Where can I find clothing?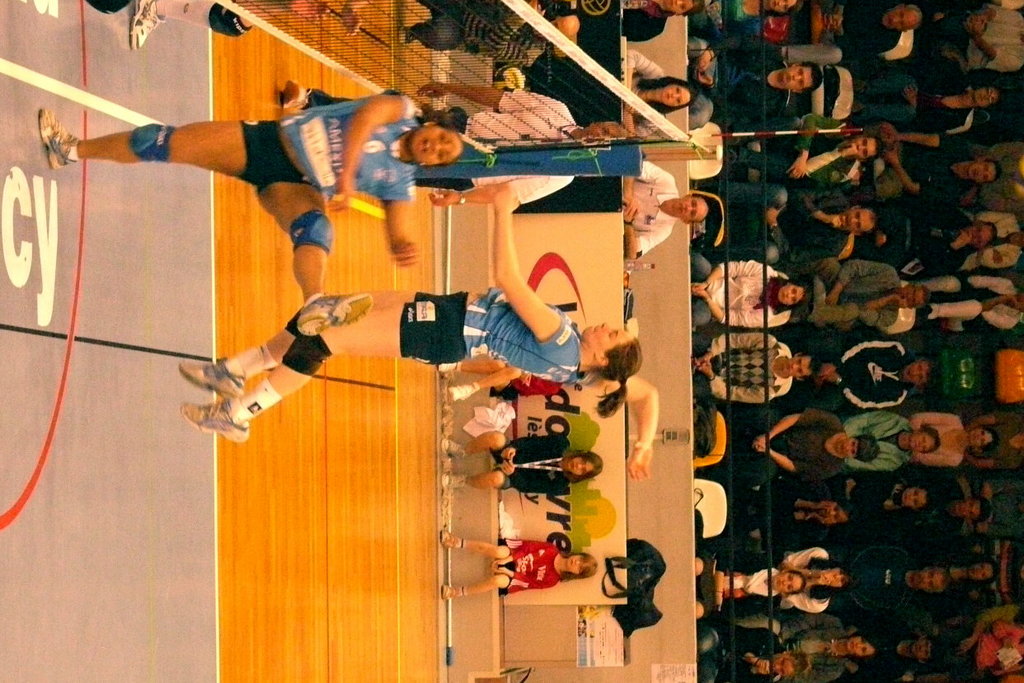
You can find it at x1=980, y1=405, x2=1023, y2=470.
